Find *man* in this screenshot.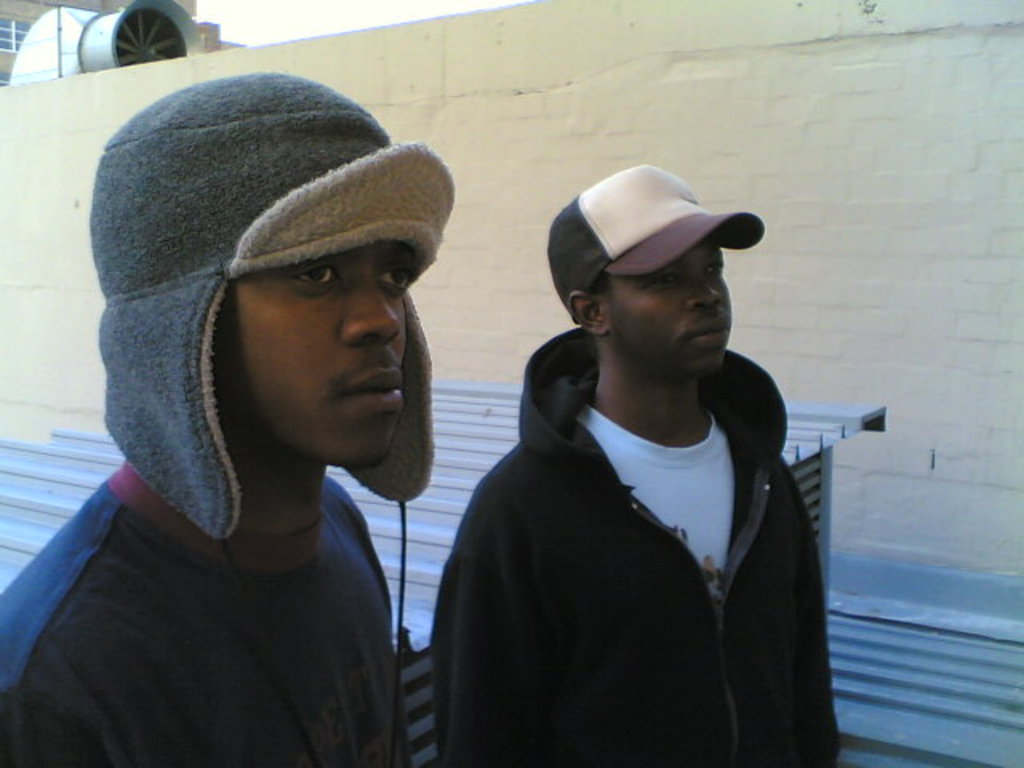
The bounding box for *man* is box(0, 67, 459, 766).
